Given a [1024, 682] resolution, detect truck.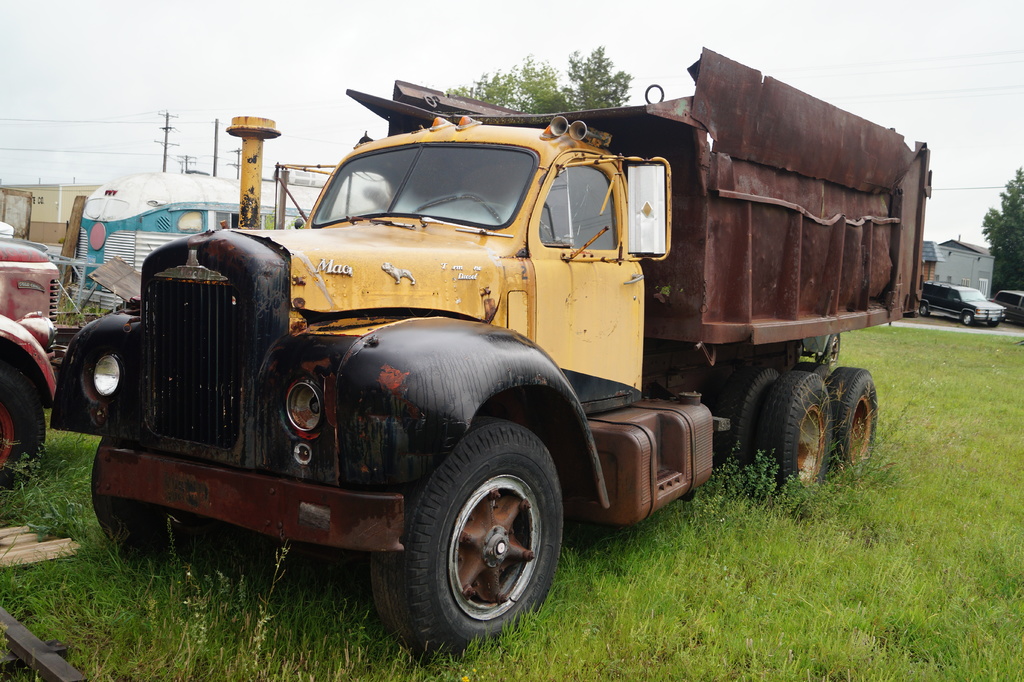
(54,63,926,655).
